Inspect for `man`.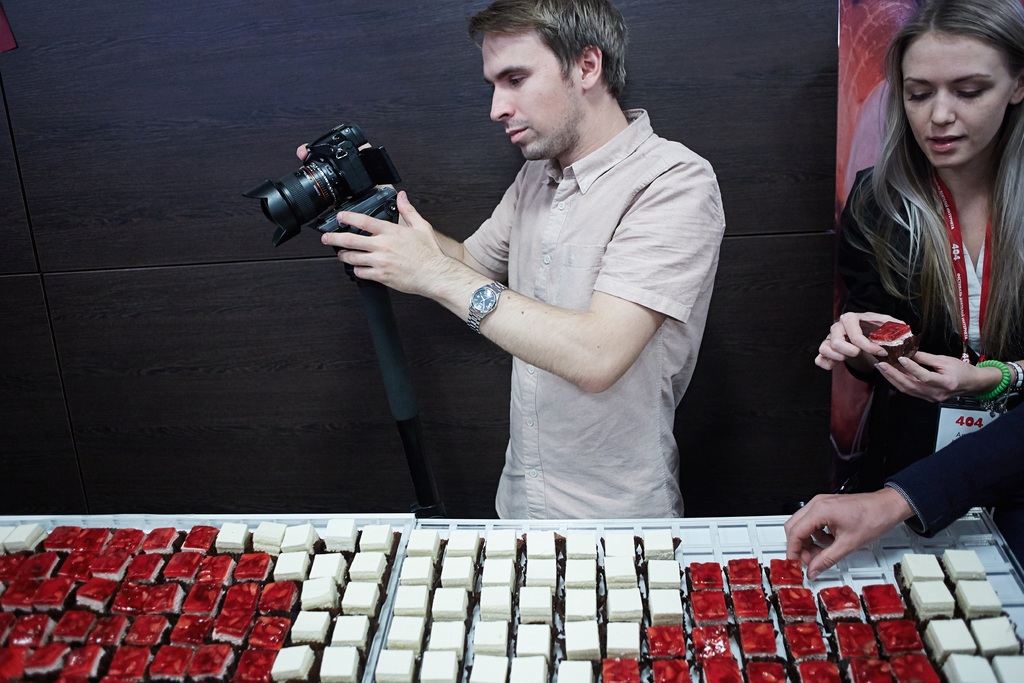
Inspection: [x1=324, y1=24, x2=742, y2=532].
